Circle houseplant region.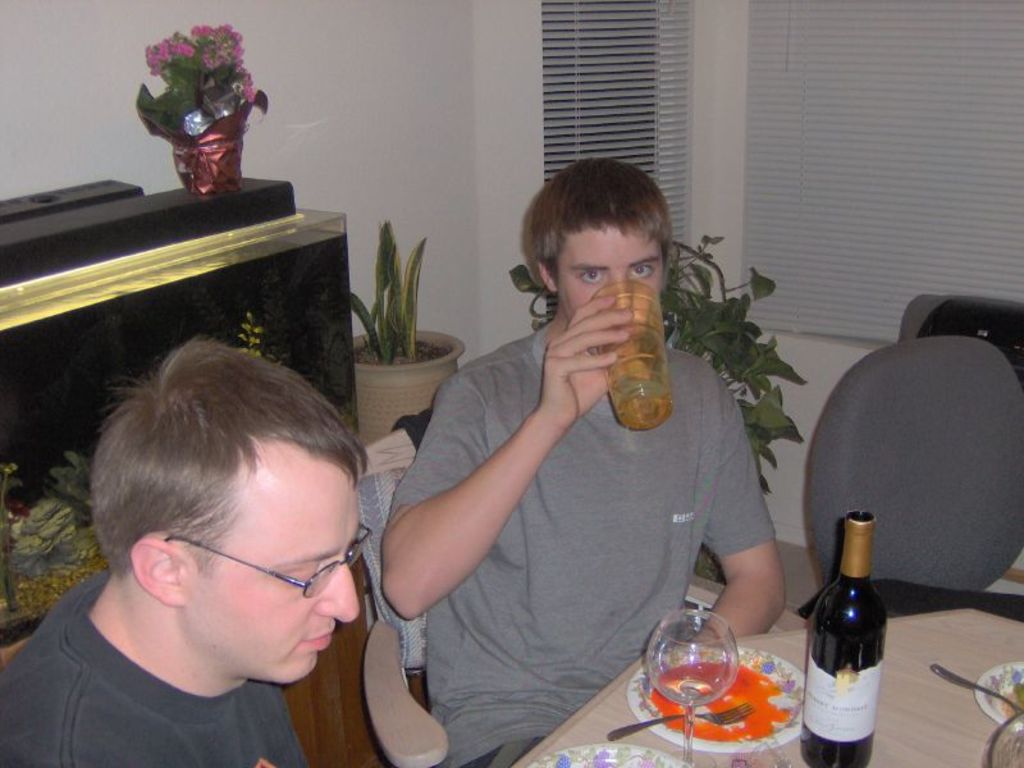
Region: (343, 214, 467, 444).
